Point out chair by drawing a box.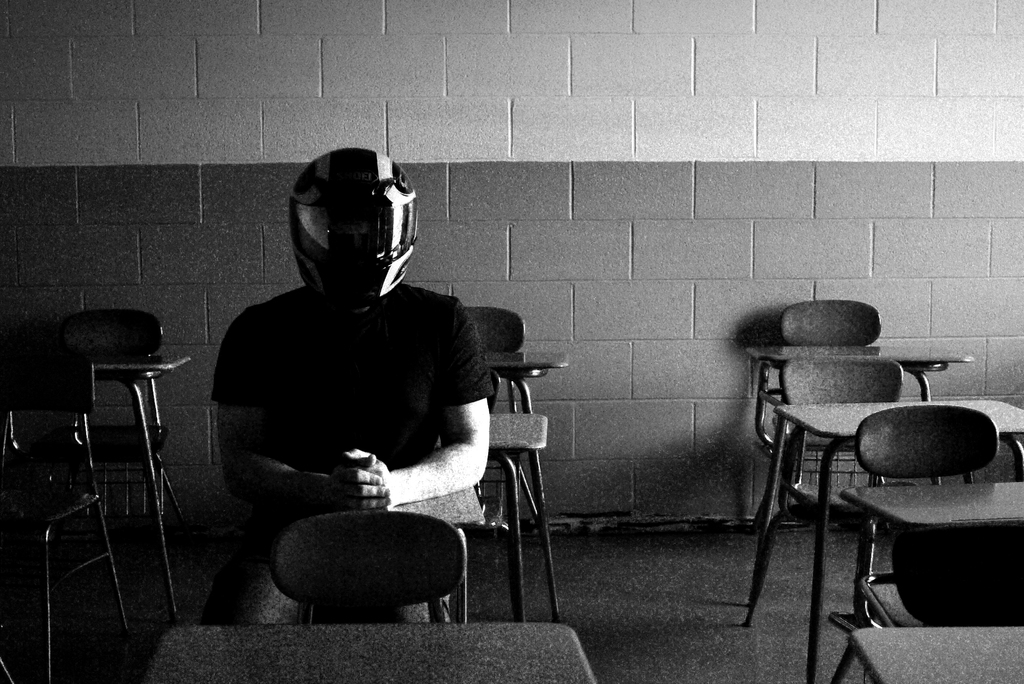
l=465, t=303, r=564, b=509.
